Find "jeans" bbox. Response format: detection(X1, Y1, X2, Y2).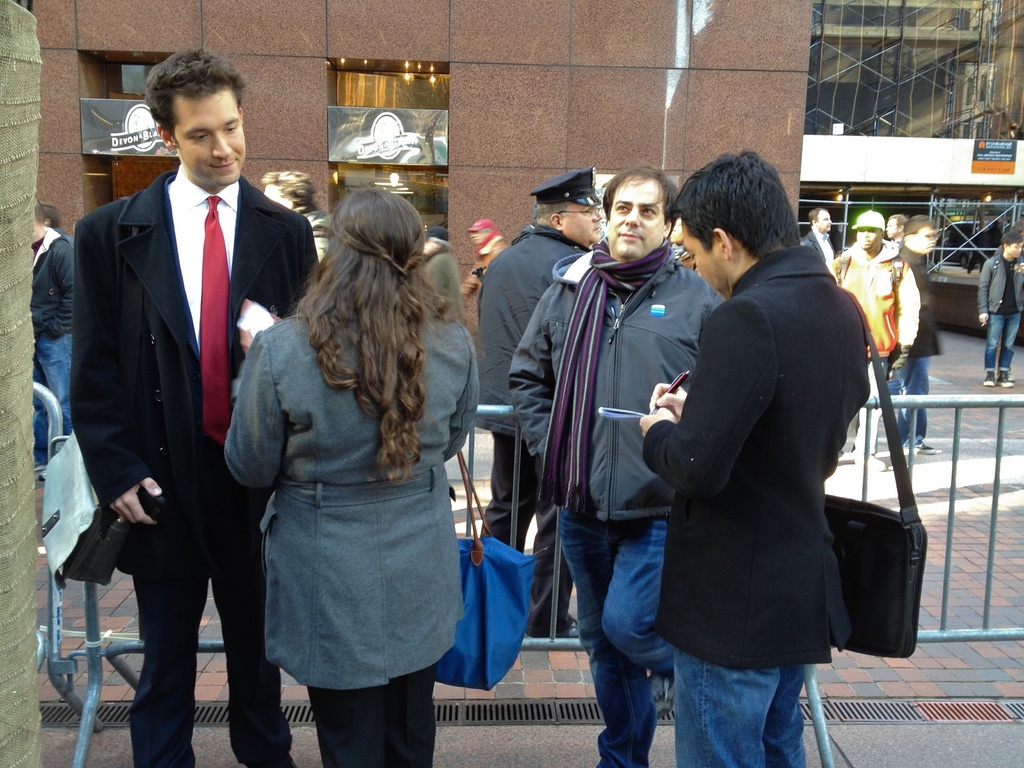
detection(886, 344, 947, 444).
